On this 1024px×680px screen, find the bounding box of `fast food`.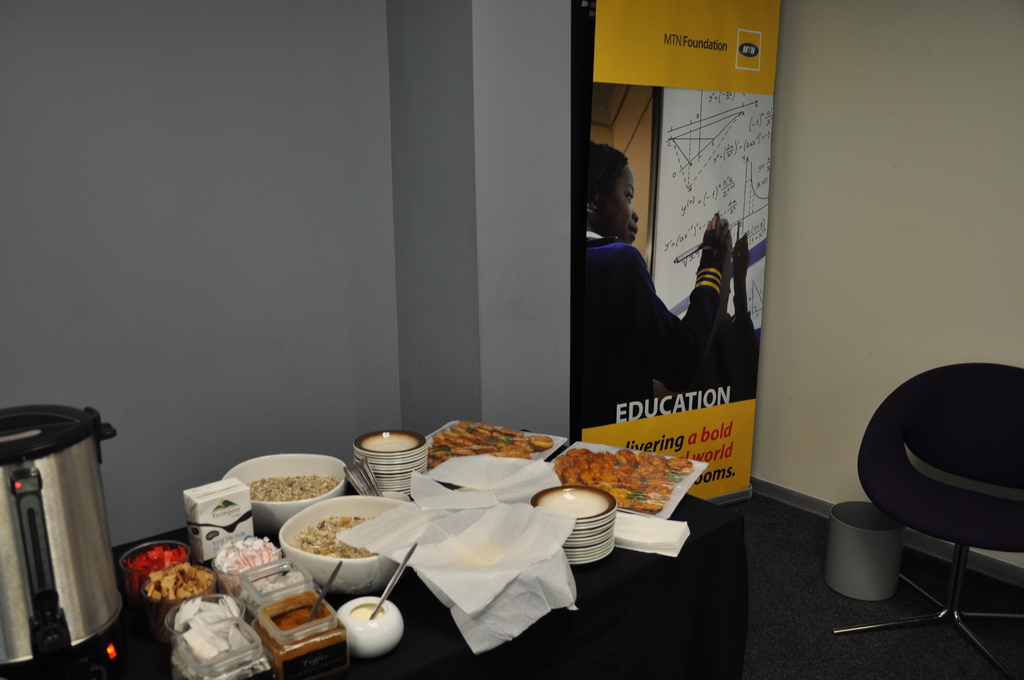
Bounding box: [left=429, top=429, right=556, bottom=482].
